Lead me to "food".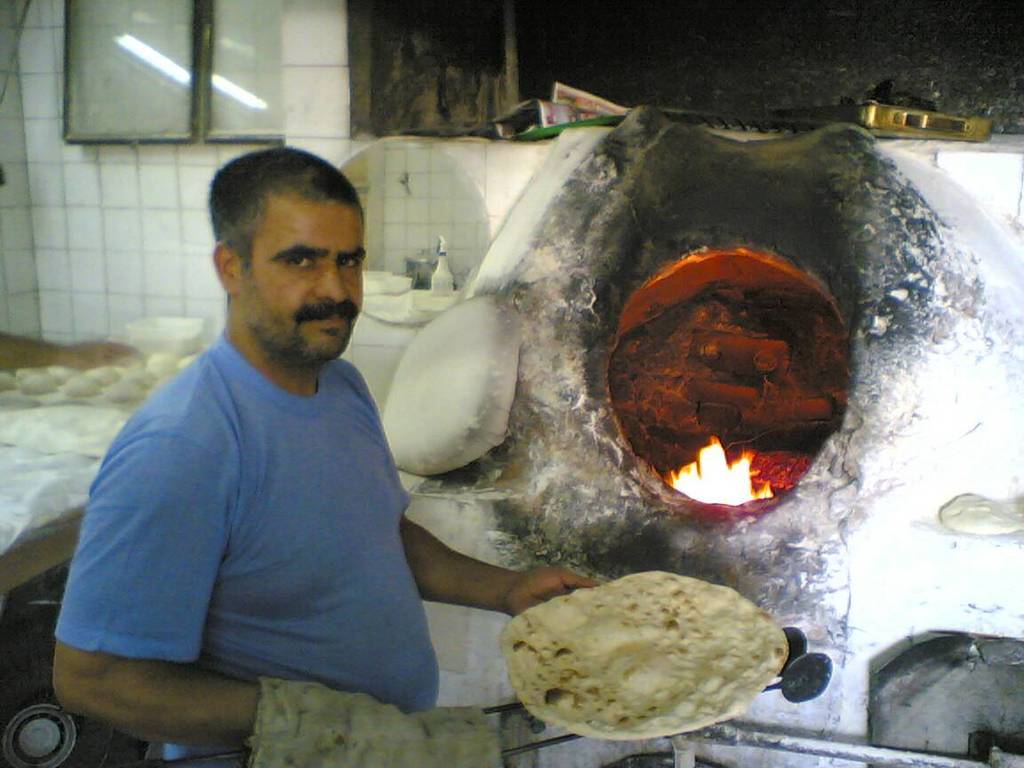
Lead to 489, 574, 782, 740.
